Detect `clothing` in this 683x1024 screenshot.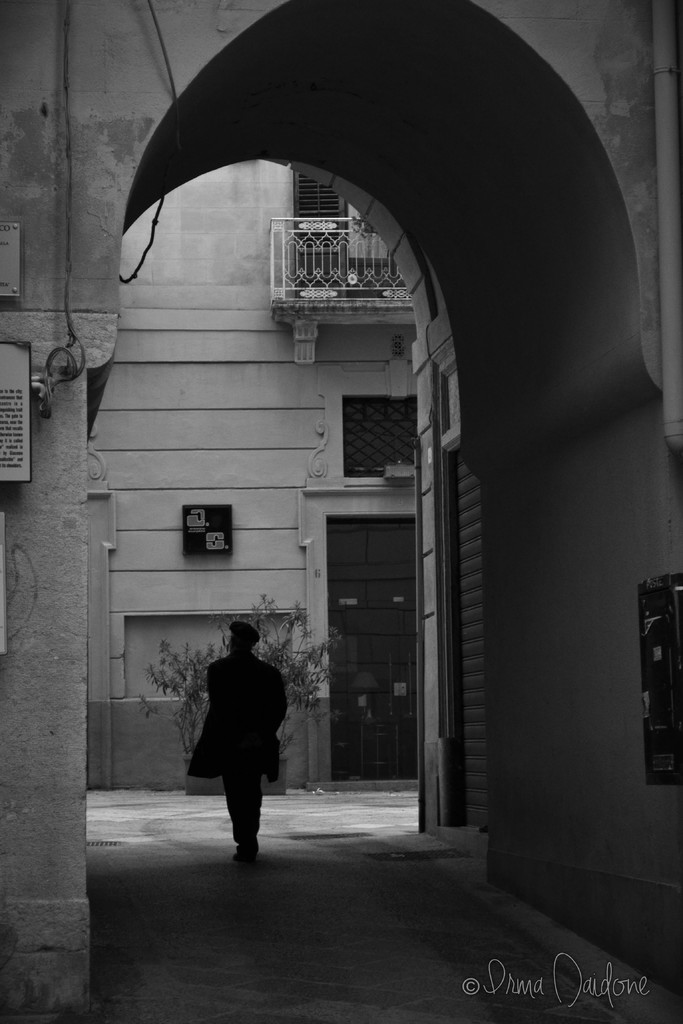
Detection: rect(188, 650, 293, 851).
